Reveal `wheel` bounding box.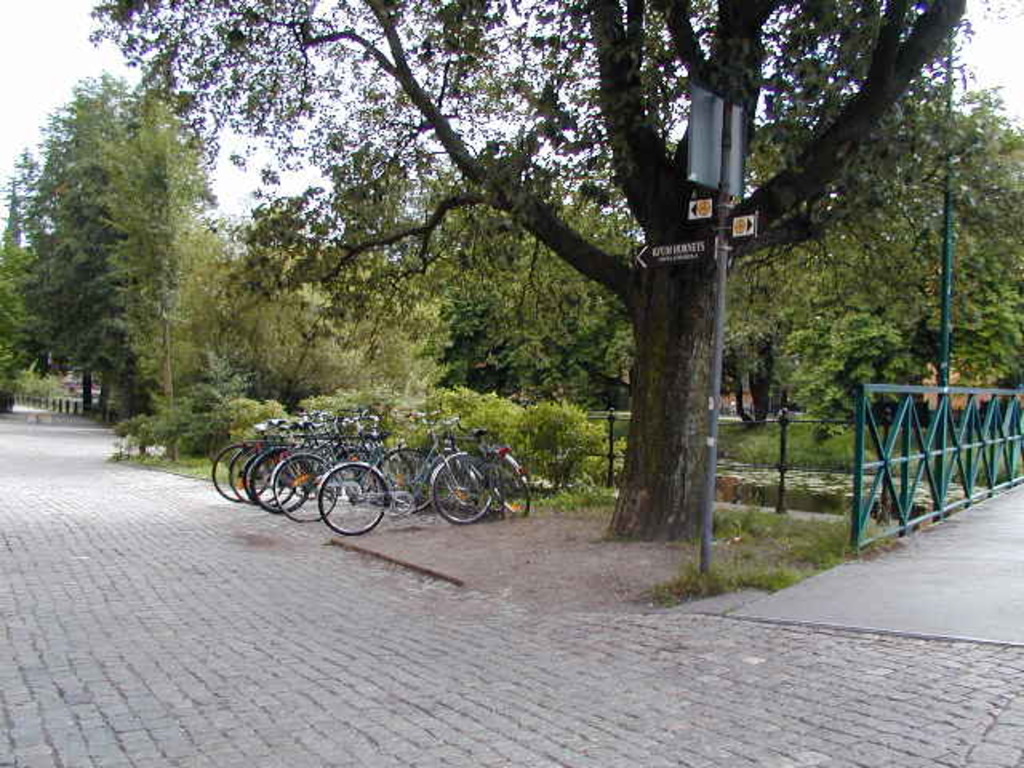
Revealed: 485, 451, 526, 522.
